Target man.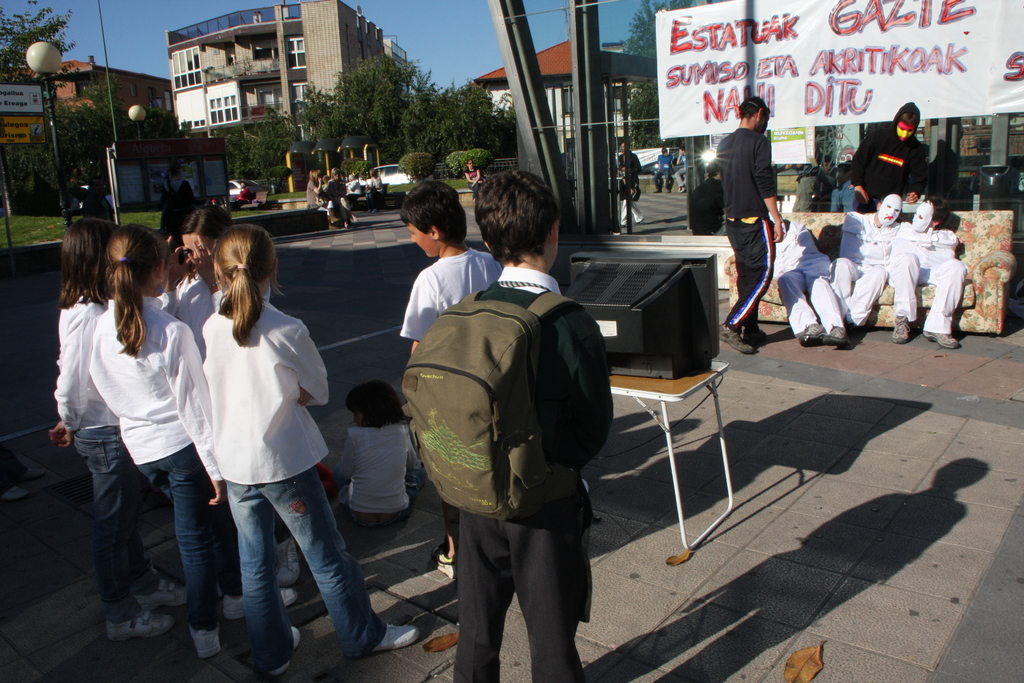
Target region: region(723, 86, 805, 342).
